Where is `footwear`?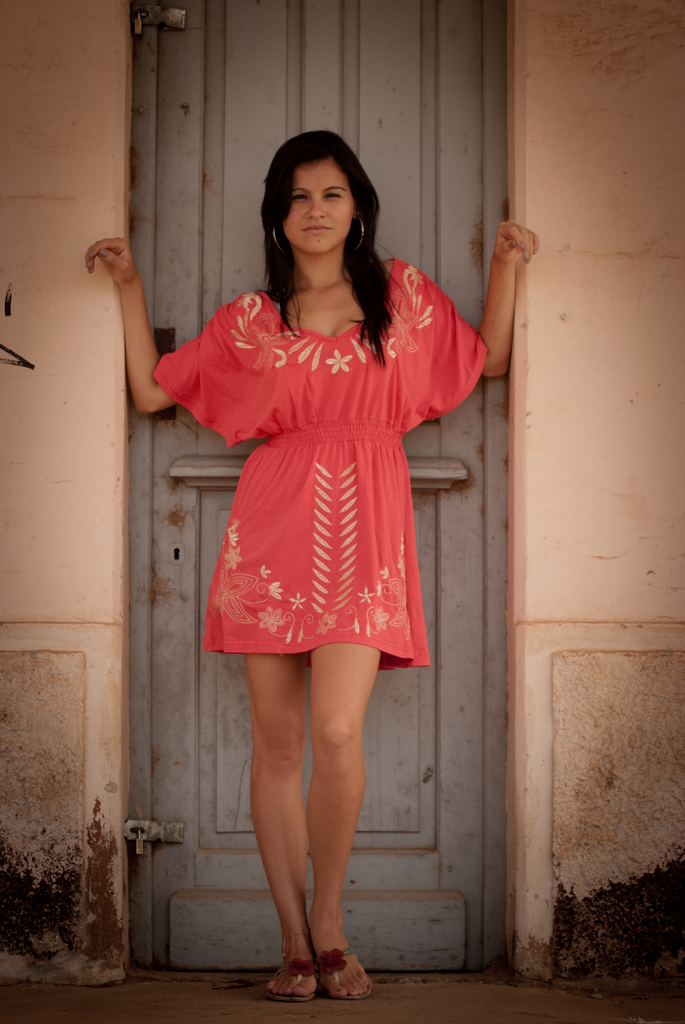
bbox=(317, 947, 375, 1002).
